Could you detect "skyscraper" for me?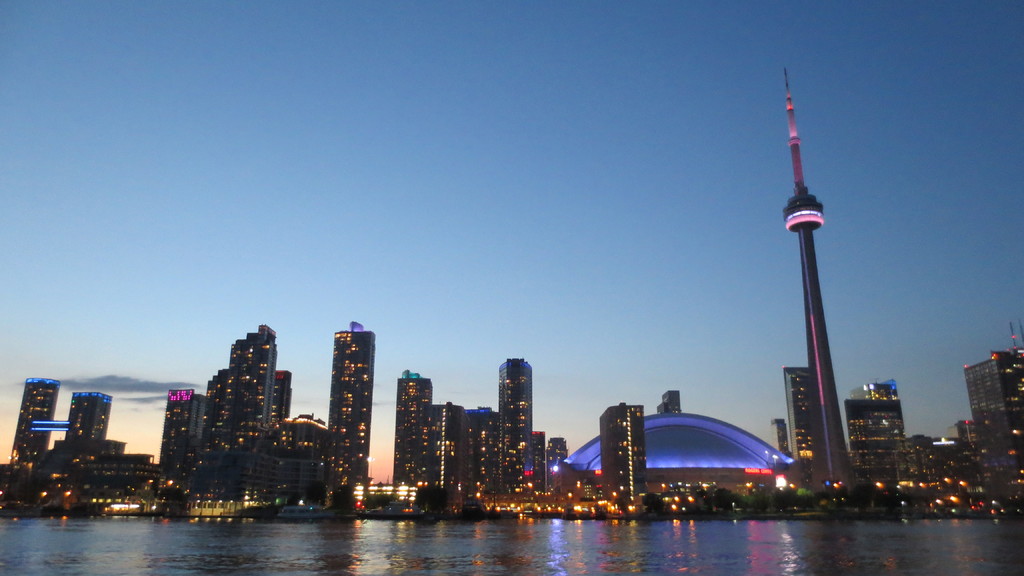
Detection result: 311 300 379 490.
